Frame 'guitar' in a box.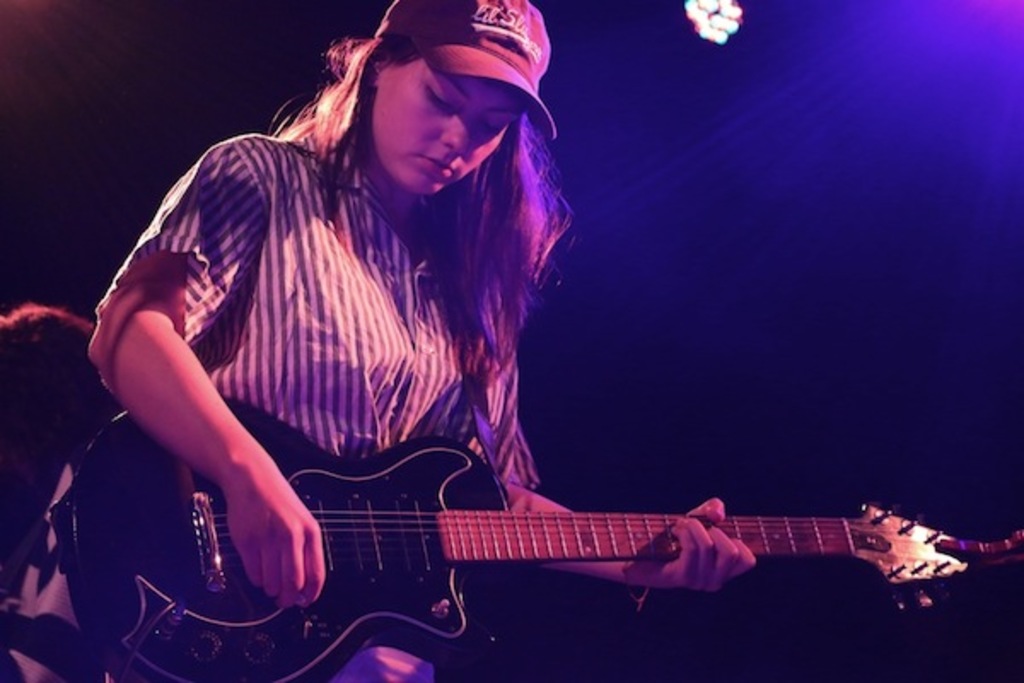
locate(60, 372, 1022, 681).
